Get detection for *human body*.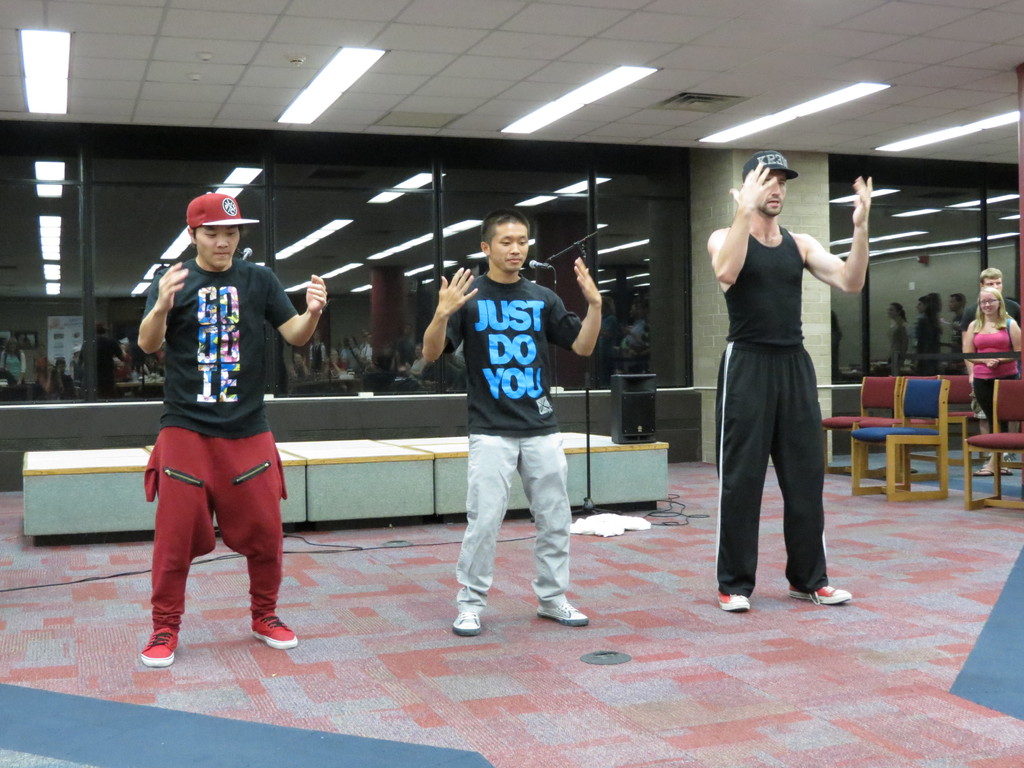
Detection: box=[138, 366, 155, 375].
